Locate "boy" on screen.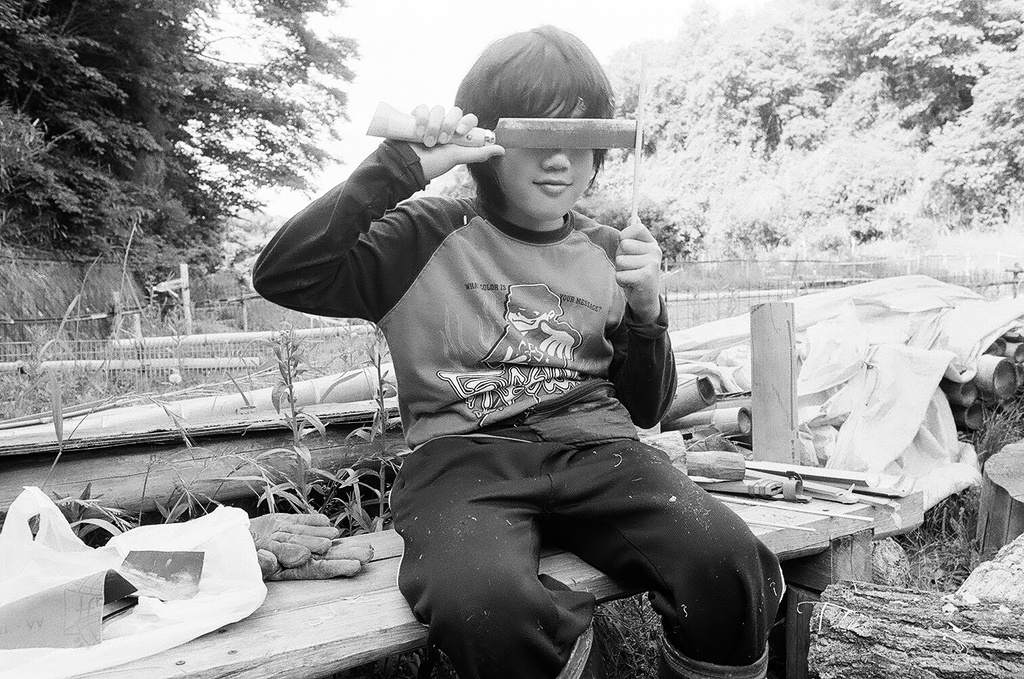
On screen at <box>341,3,742,607</box>.
